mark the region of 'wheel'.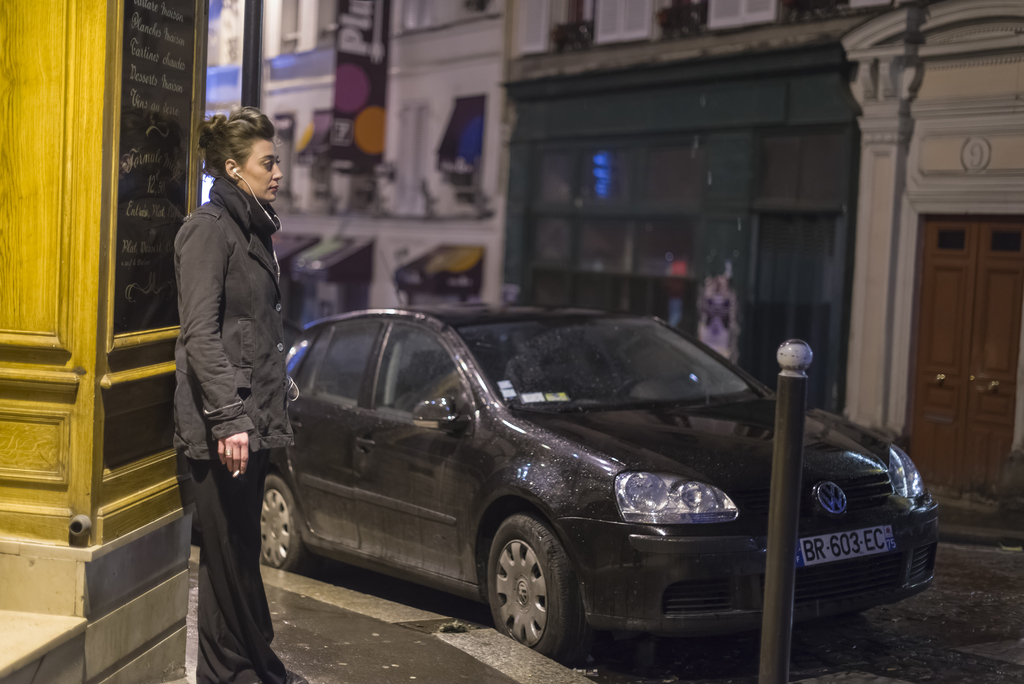
Region: <region>252, 469, 323, 589</region>.
